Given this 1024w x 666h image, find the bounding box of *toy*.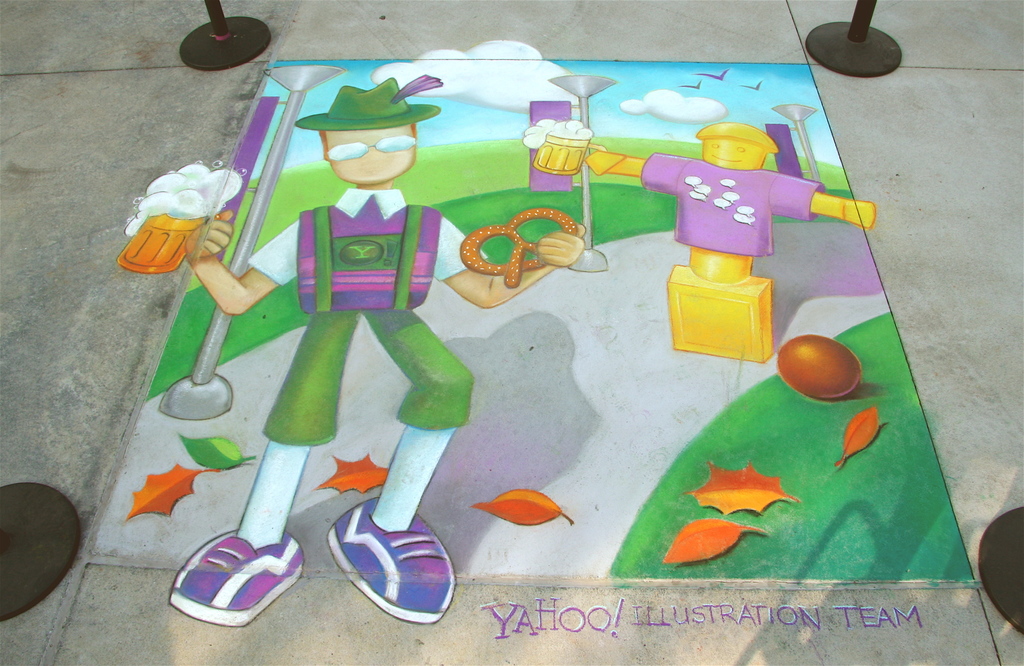
<region>772, 332, 865, 403</region>.
